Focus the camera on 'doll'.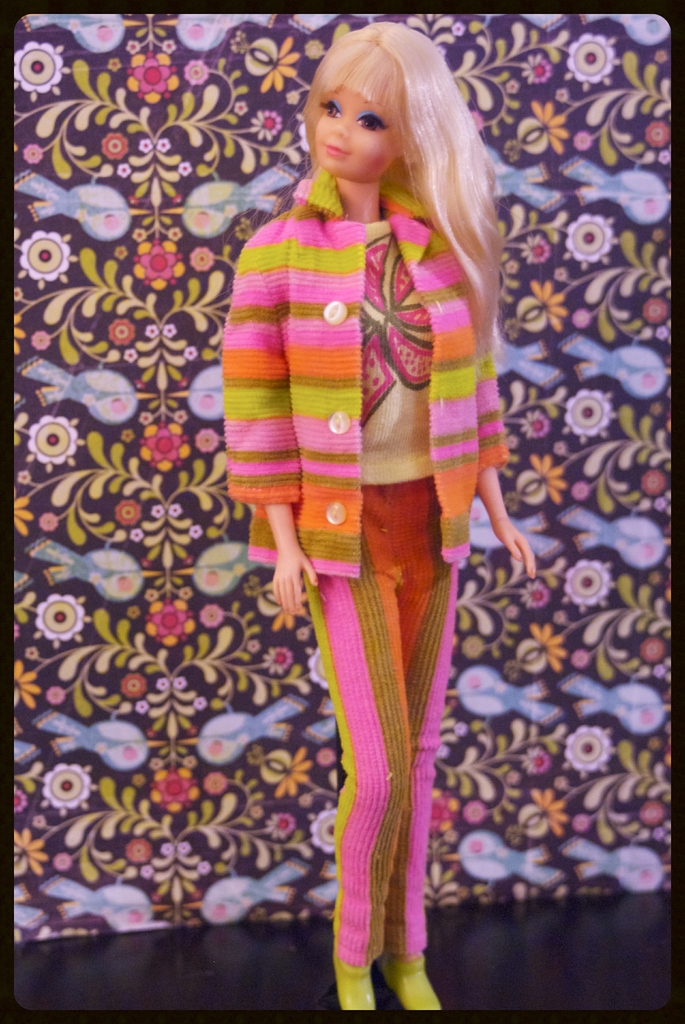
Focus region: <bbox>201, 34, 536, 982</bbox>.
